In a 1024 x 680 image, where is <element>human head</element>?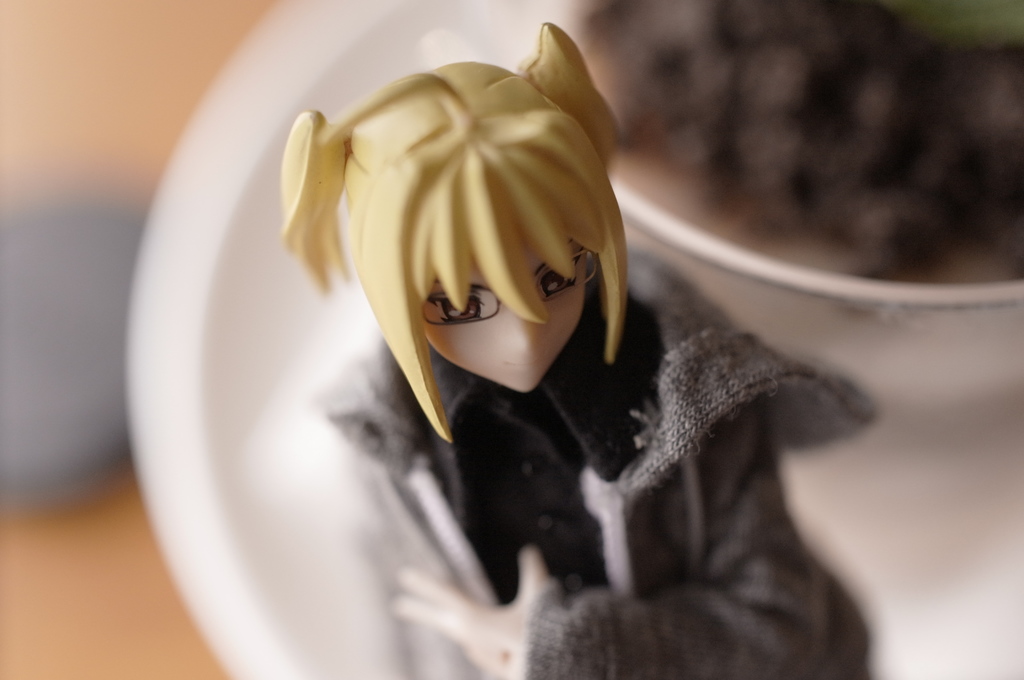
<region>308, 42, 624, 420</region>.
